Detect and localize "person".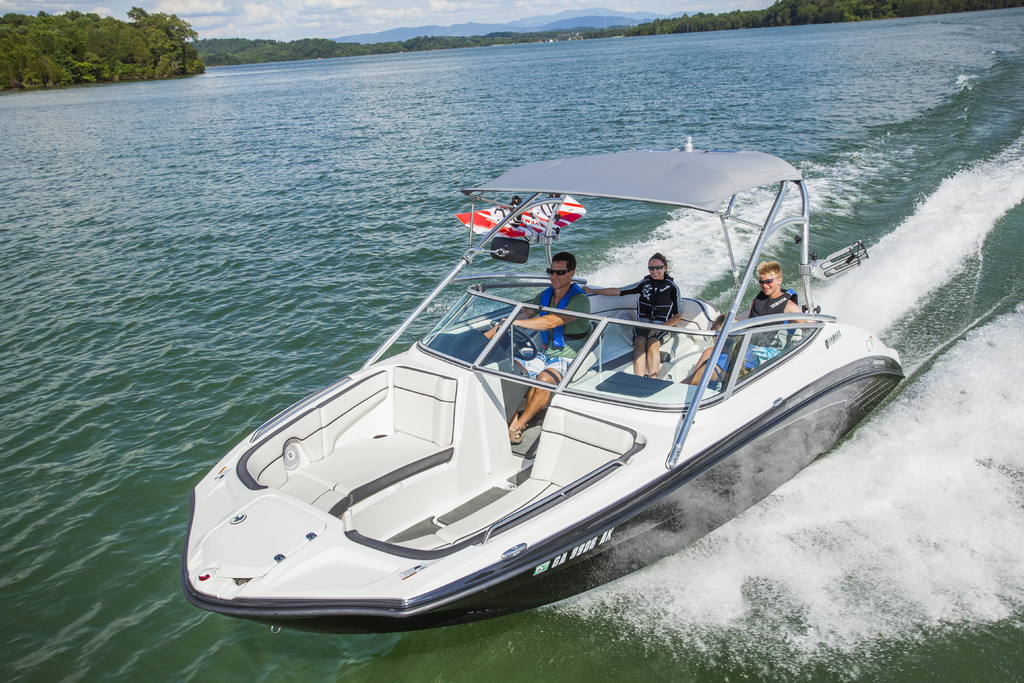
Localized at (x1=643, y1=243, x2=694, y2=361).
